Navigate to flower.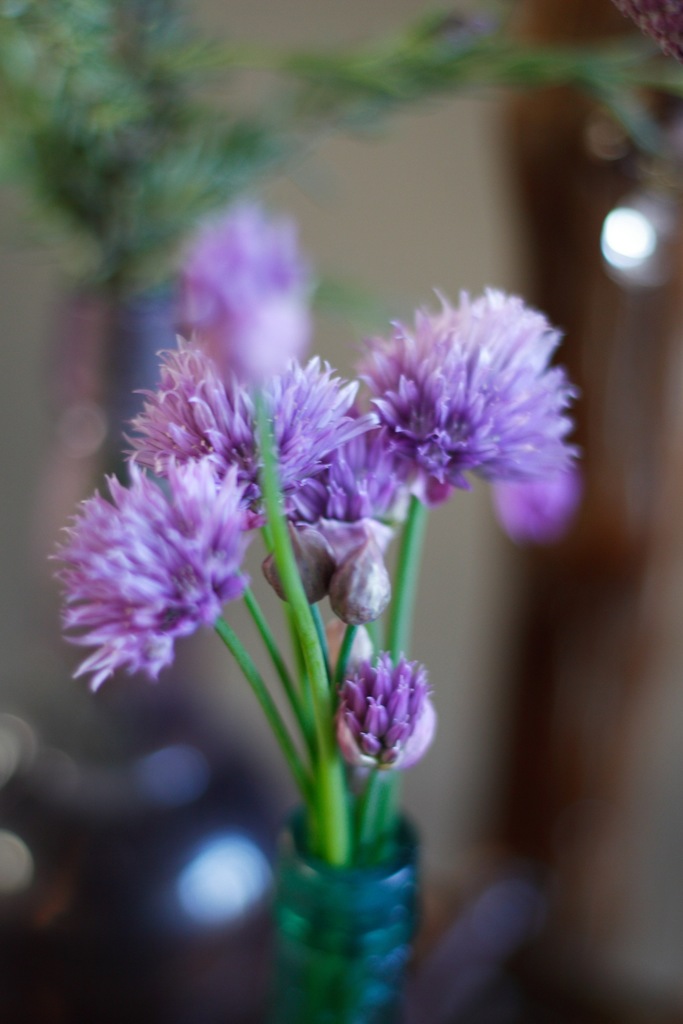
Navigation target: x1=332 y1=650 x2=430 y2=780.
